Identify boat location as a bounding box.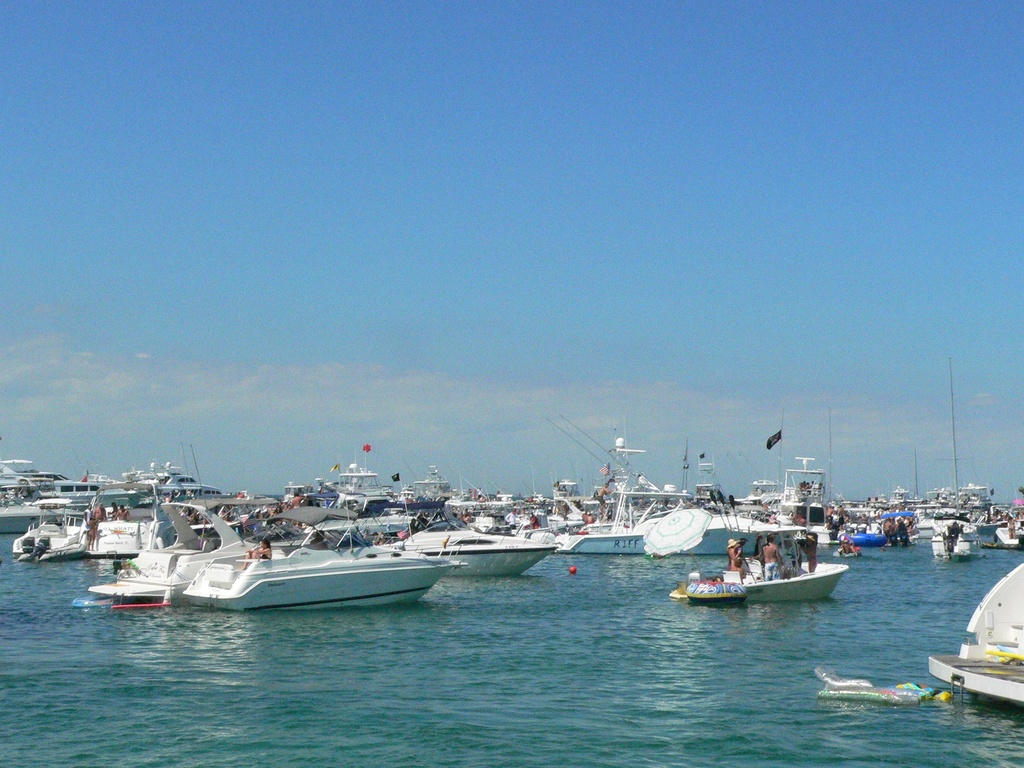
x1=182 y1=522 x2=468 y2=610.
